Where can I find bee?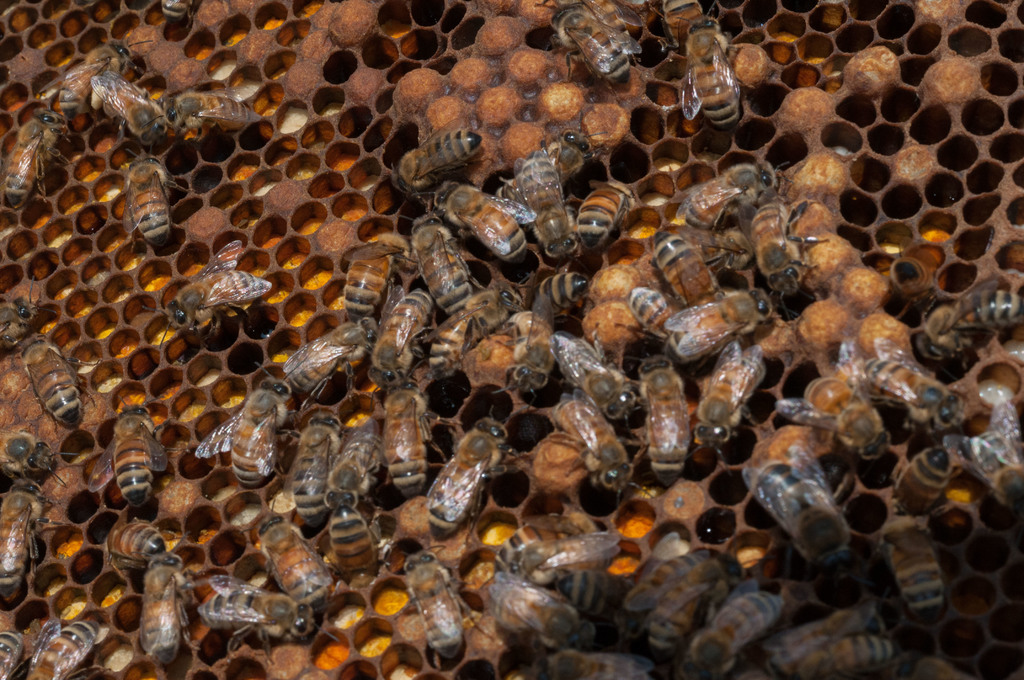
You can find it at bbox(0, 414, 57, 494).
